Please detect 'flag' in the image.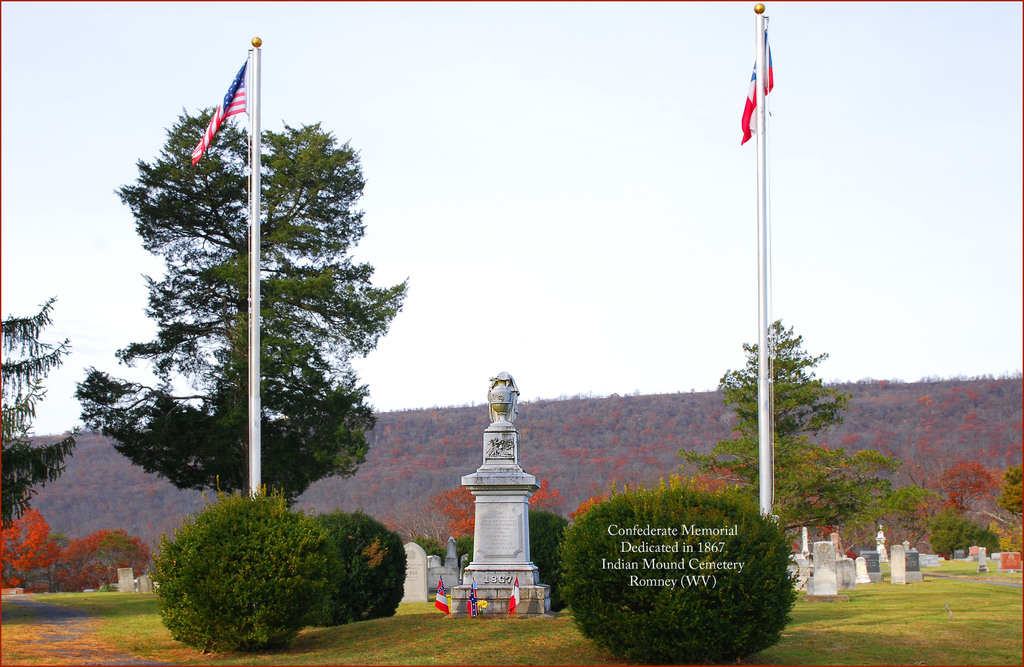
(x1=504, y1=577, x2=524, y2=618).
